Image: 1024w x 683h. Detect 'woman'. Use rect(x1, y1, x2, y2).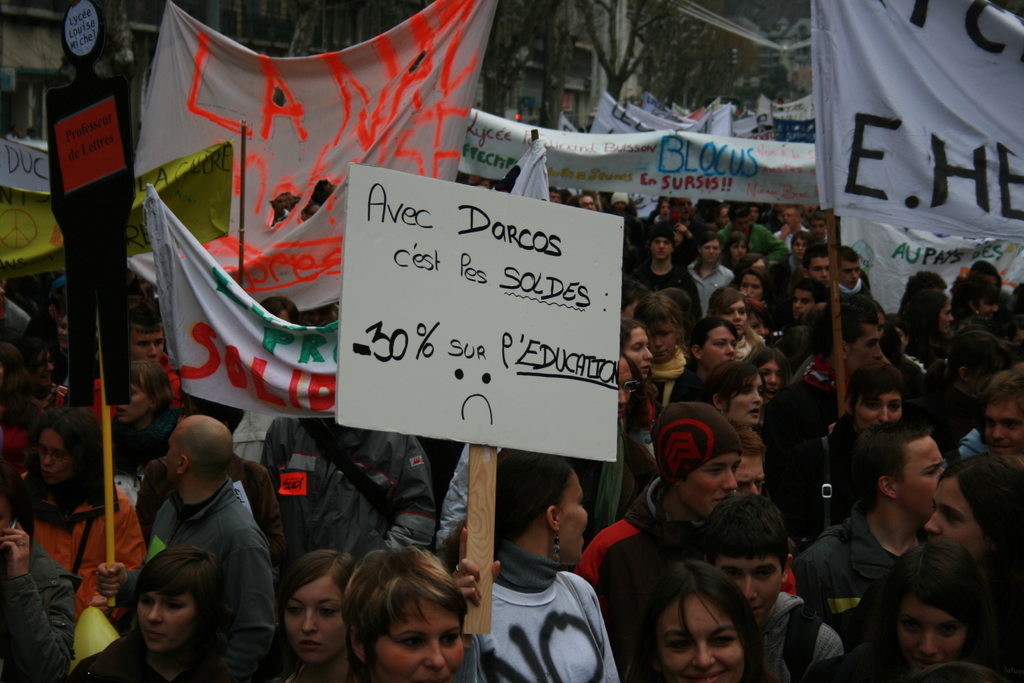
rect(451, 441, 623, 682).
